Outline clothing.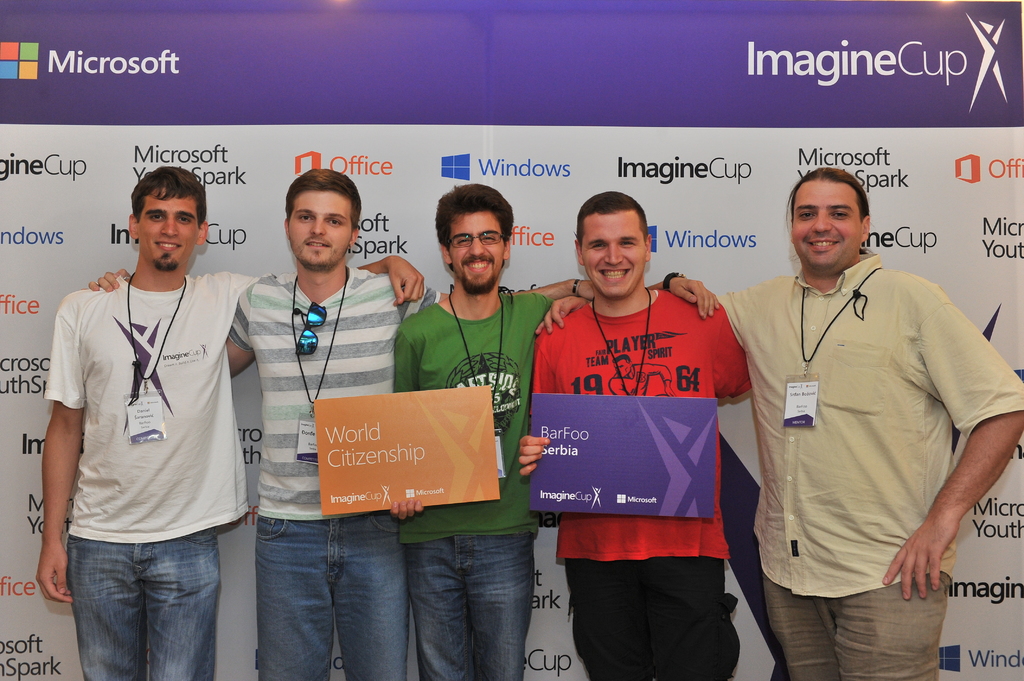
Outline: 567,556,742,680.
